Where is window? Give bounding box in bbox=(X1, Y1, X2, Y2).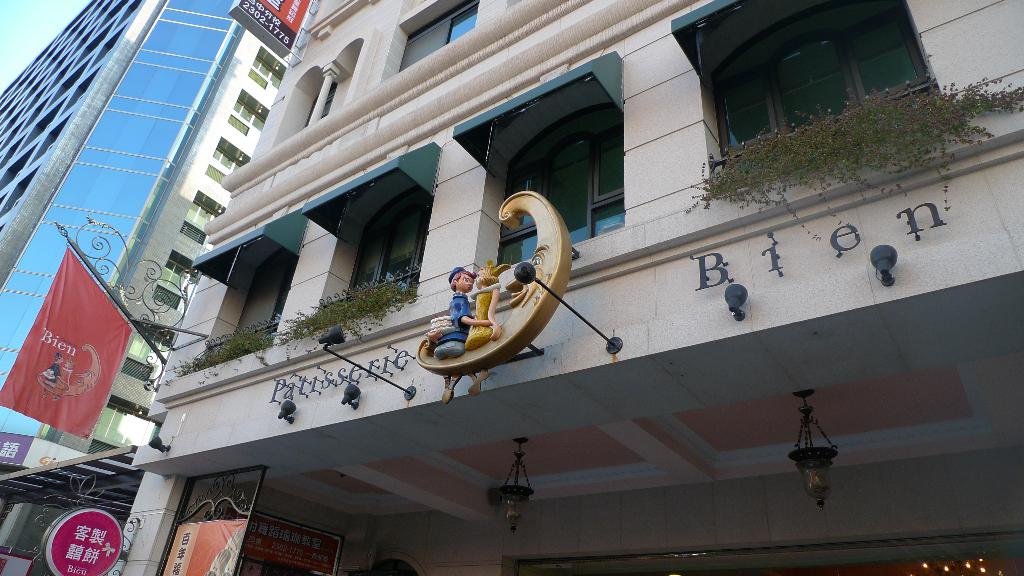
bbox=(495, 103, 627, 262).
